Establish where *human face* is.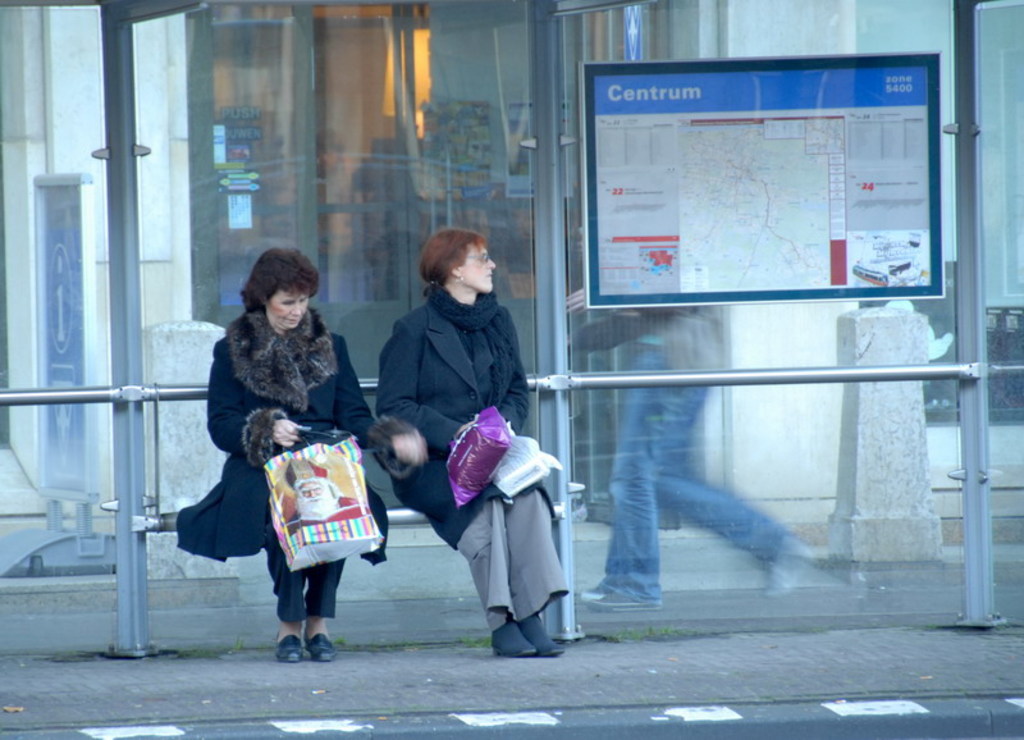
Established at bbox=(463, 245, 495, 291).
